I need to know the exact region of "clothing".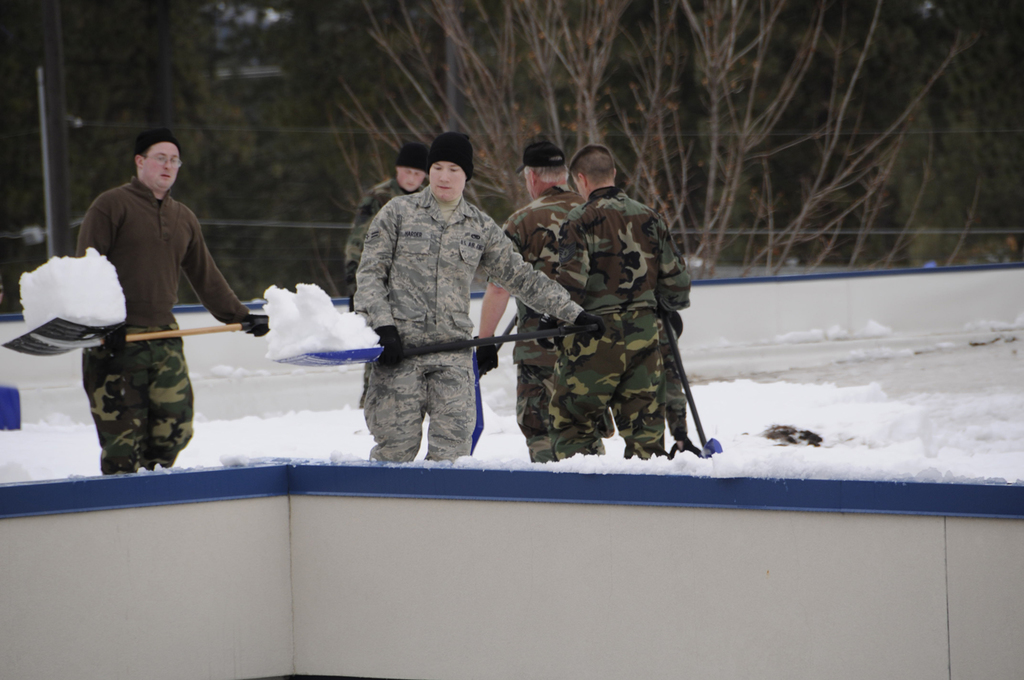
Region: [554,189,684,456].
